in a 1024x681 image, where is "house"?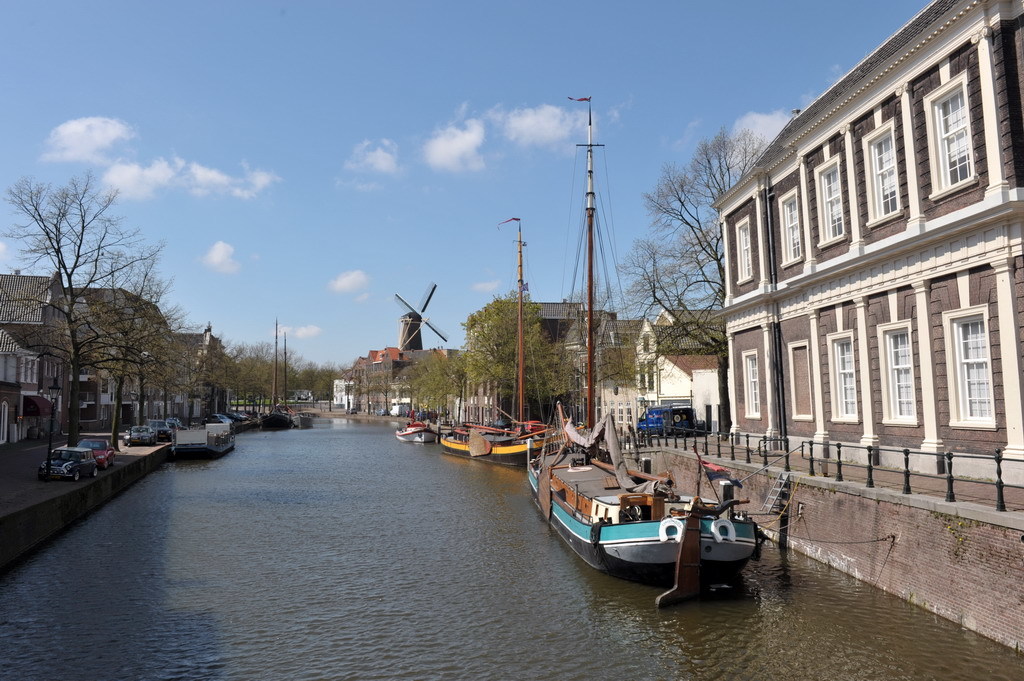
Rect(710, 0, 1023, 487).
